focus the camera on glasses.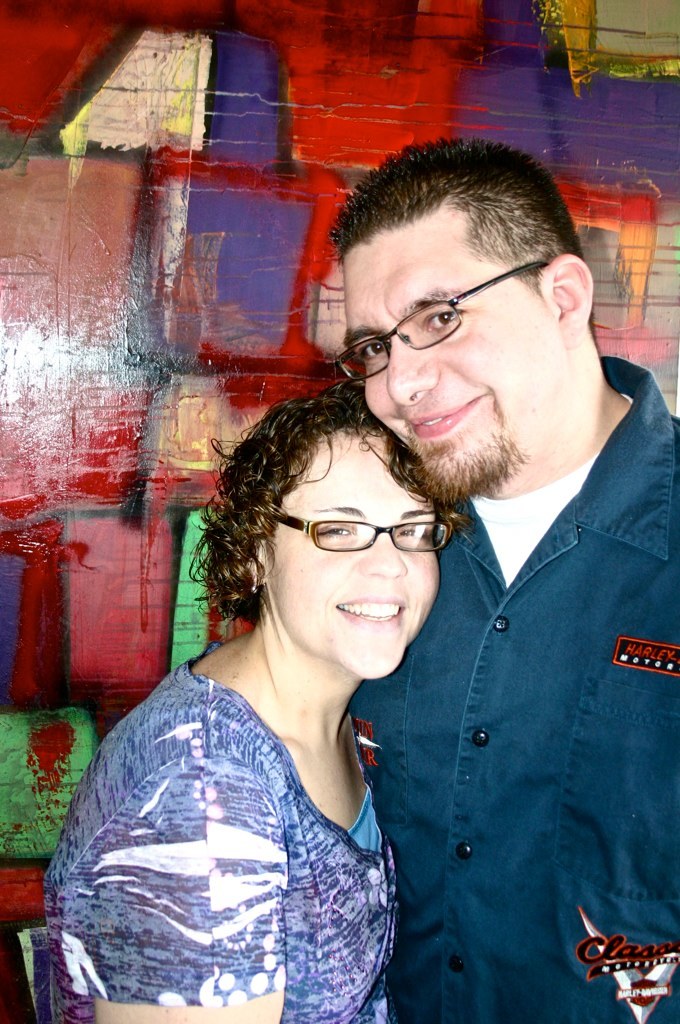
Focus region: (272, 515, 451, 556).
